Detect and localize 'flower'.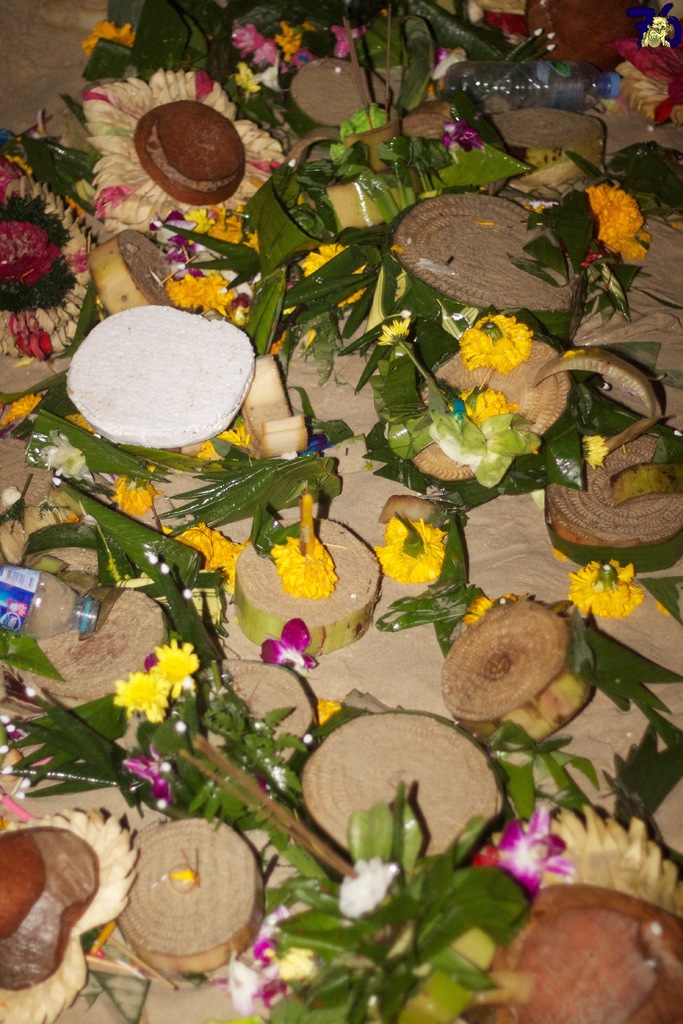
Localized at bbox=[453, 388, 511, 424].
